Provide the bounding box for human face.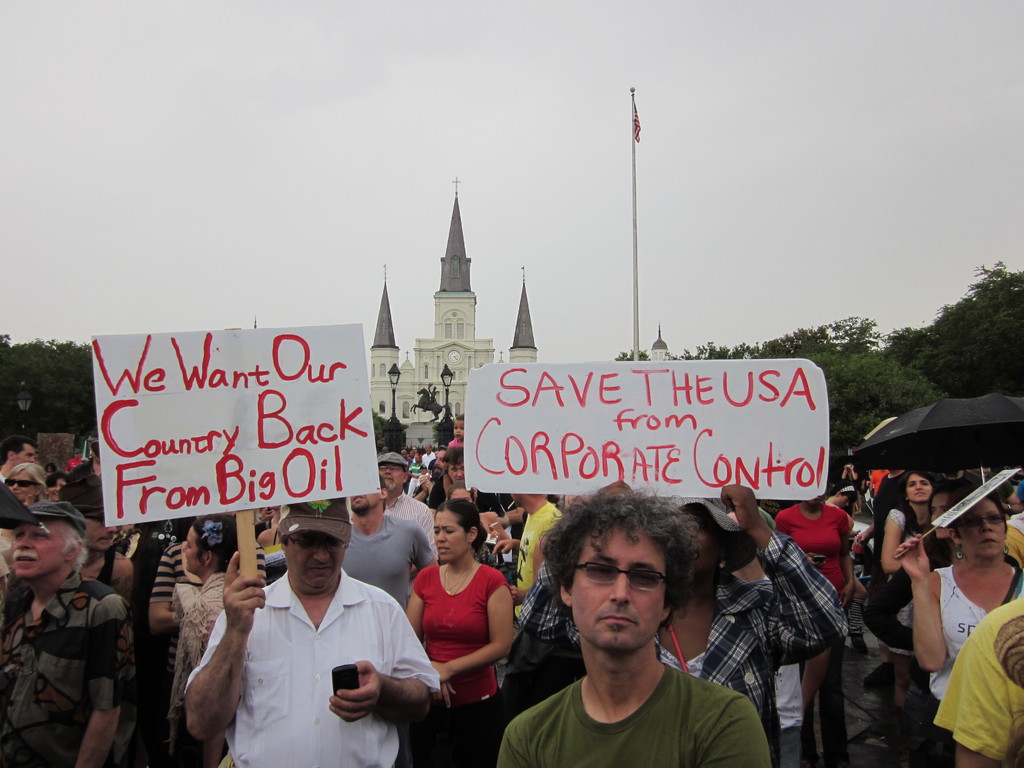
pyautogui.locateOnScreen(85, 508, 116, 554).
